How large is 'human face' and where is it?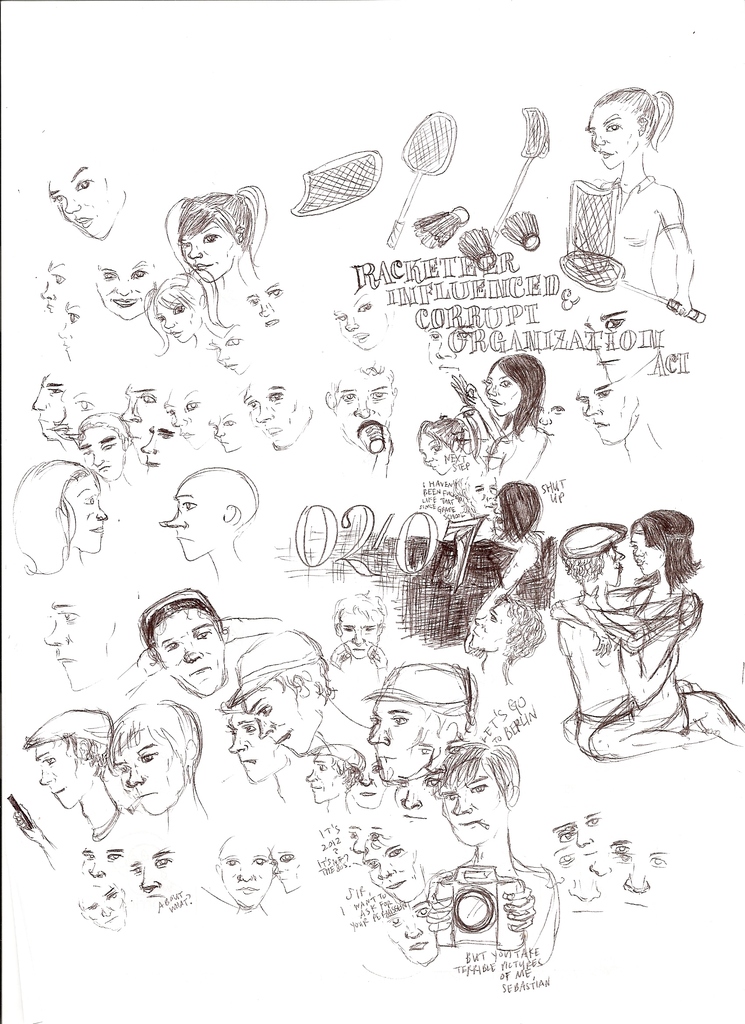
Bounding box: crop(300, 751, 343, 803).
